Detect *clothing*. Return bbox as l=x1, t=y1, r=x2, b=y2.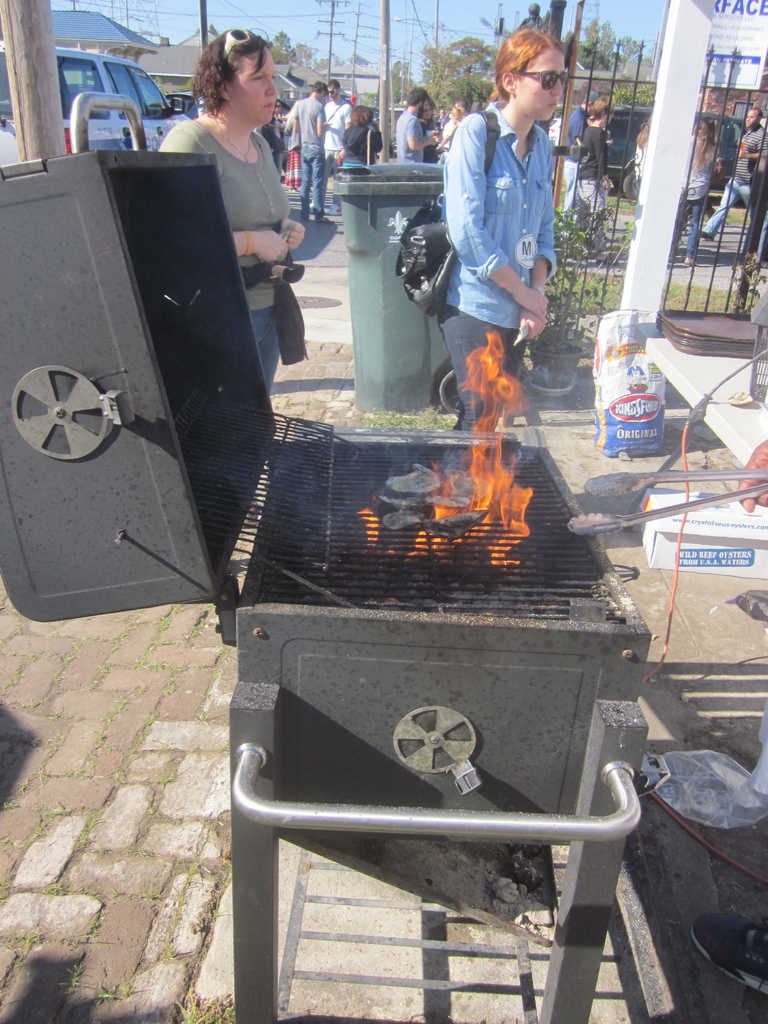
l=152, t=120, r=307, b=396.
